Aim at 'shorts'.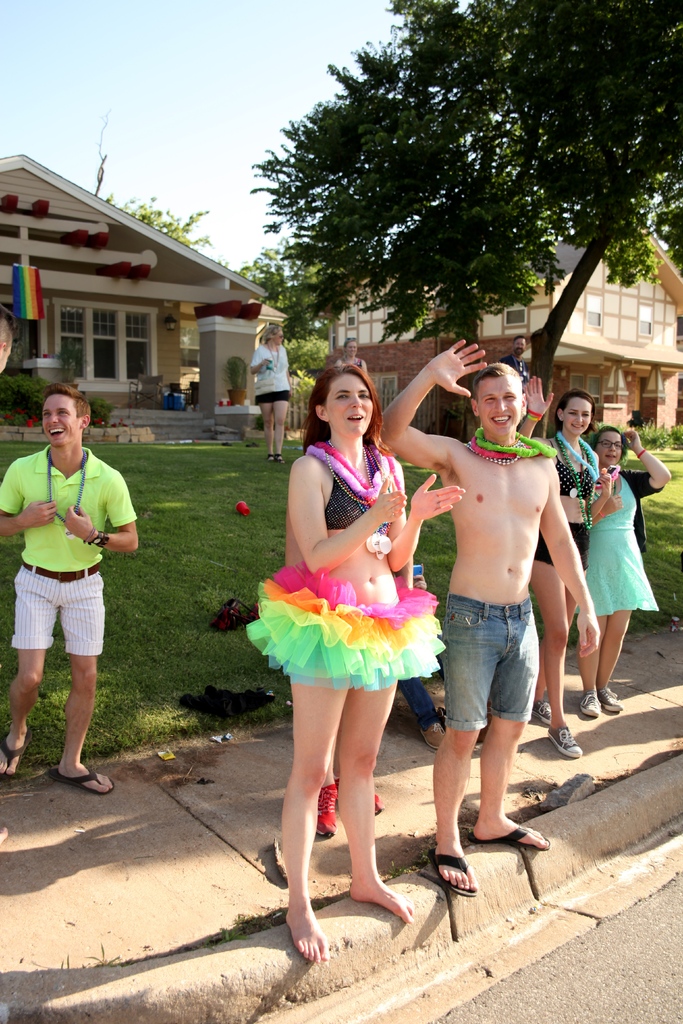
Aimed at x1=441 y1=592 x2=541 y2=732.
